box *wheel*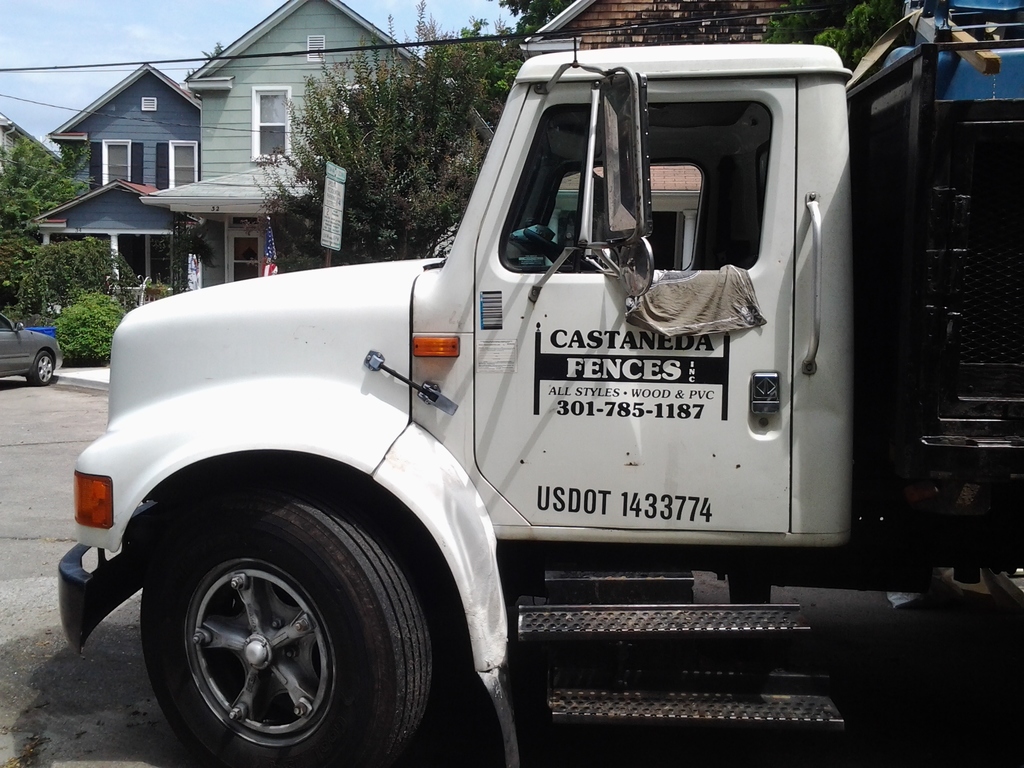
{"left": 105, "top": 483, "right": 440, "bottom": 758}
